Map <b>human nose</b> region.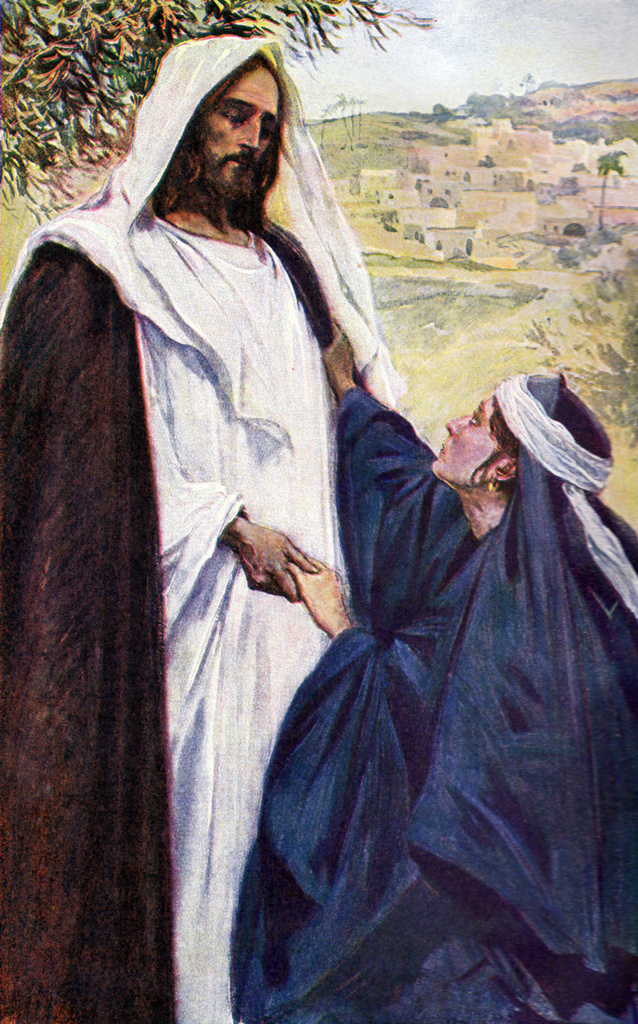
Mapped to 445:416:469:438.
